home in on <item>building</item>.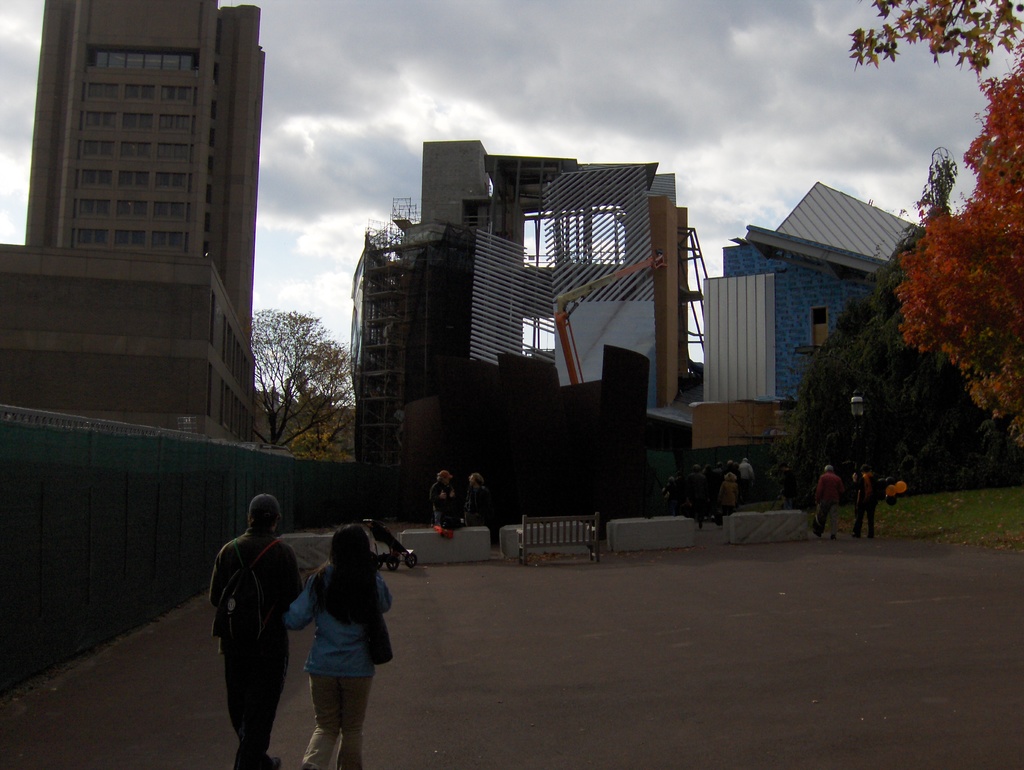
Homed in at {"x1": 682, "y1": 181, "x2": 922, "y2": 486}.
